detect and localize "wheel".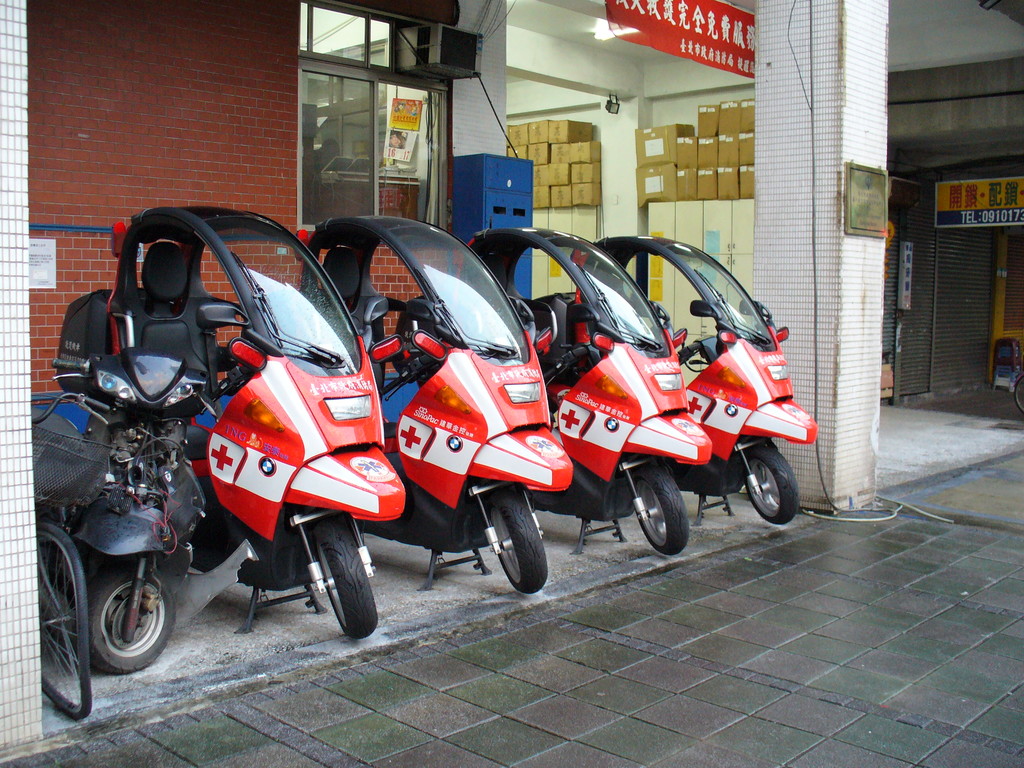
Localized at 622,469,697,556.
